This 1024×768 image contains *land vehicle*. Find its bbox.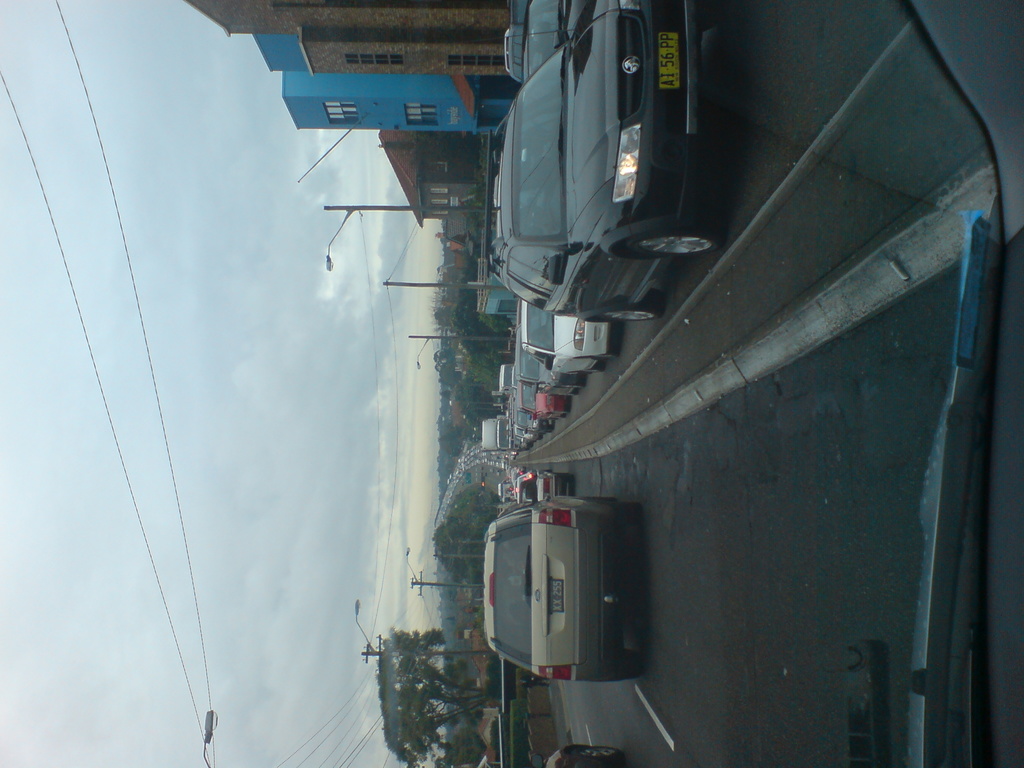
{"left": 481, "top": 472, "right": 641, "bottom": 689}.
